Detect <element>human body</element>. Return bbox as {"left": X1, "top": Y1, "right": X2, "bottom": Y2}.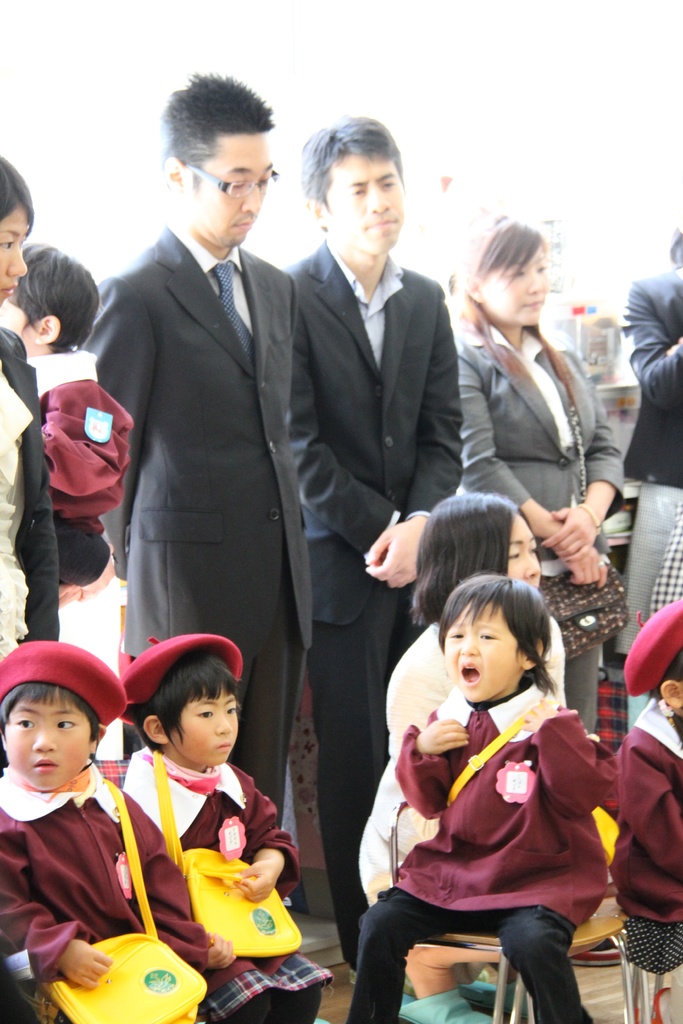
{"left": 0, "top": 325, "right": 70, "bottom": 648}.
